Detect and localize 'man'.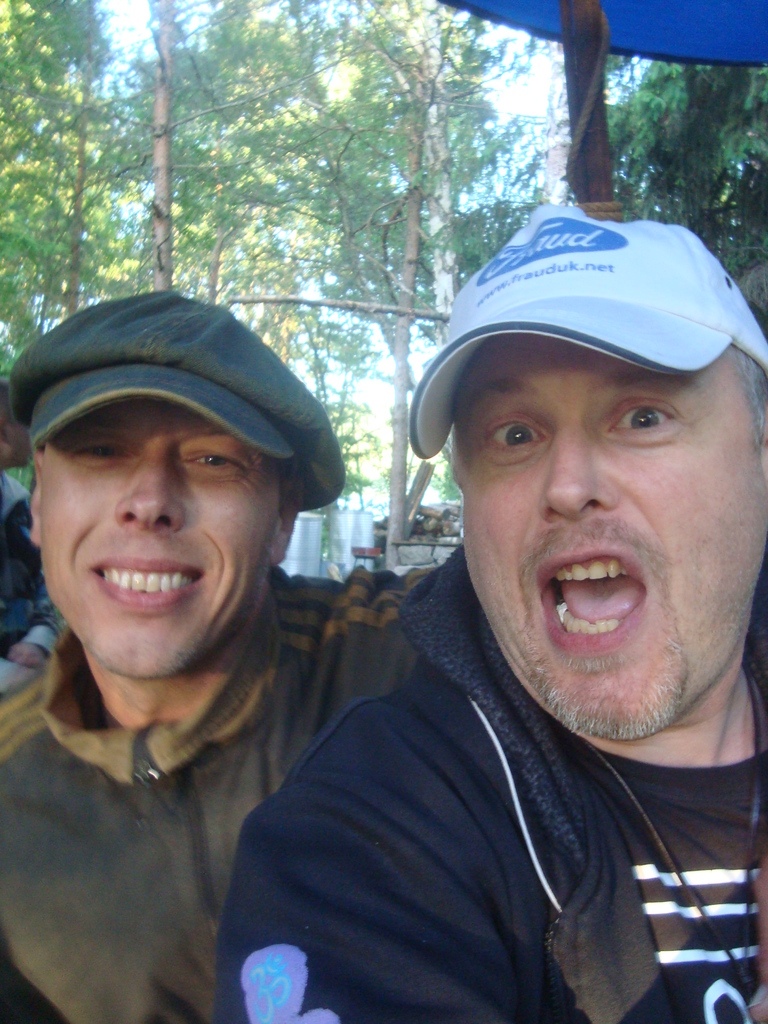
Localized at (left=0, top=293, right=439, bottom=1023).
